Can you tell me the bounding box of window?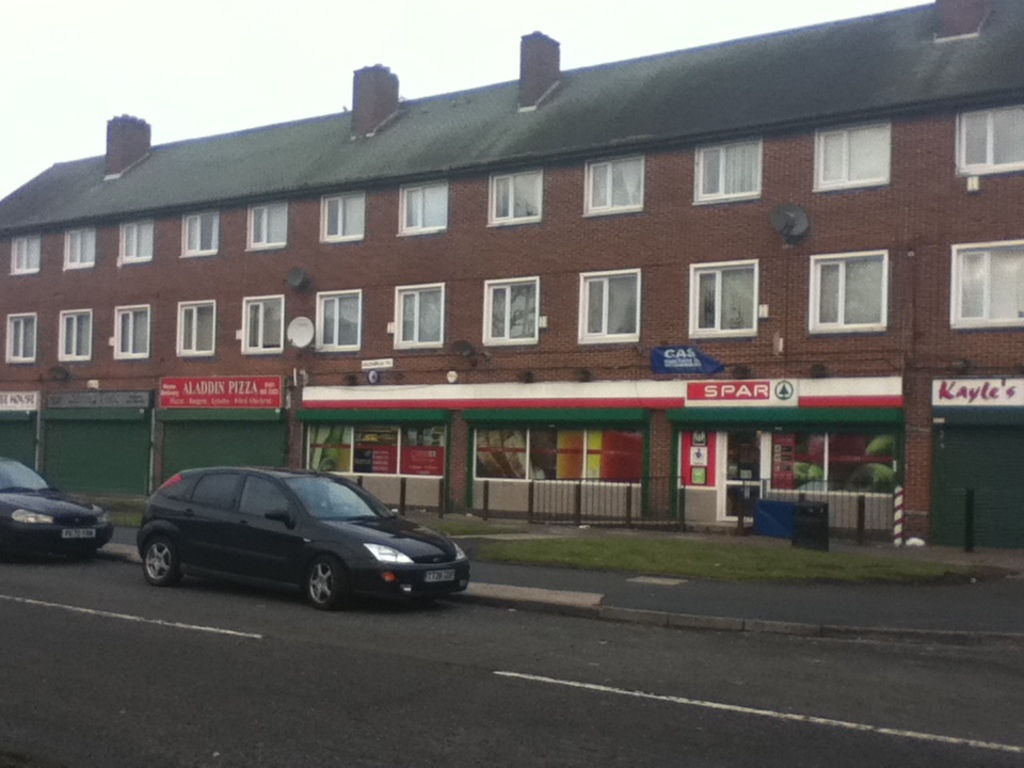
l=114, t=302, r=156, b=356.
